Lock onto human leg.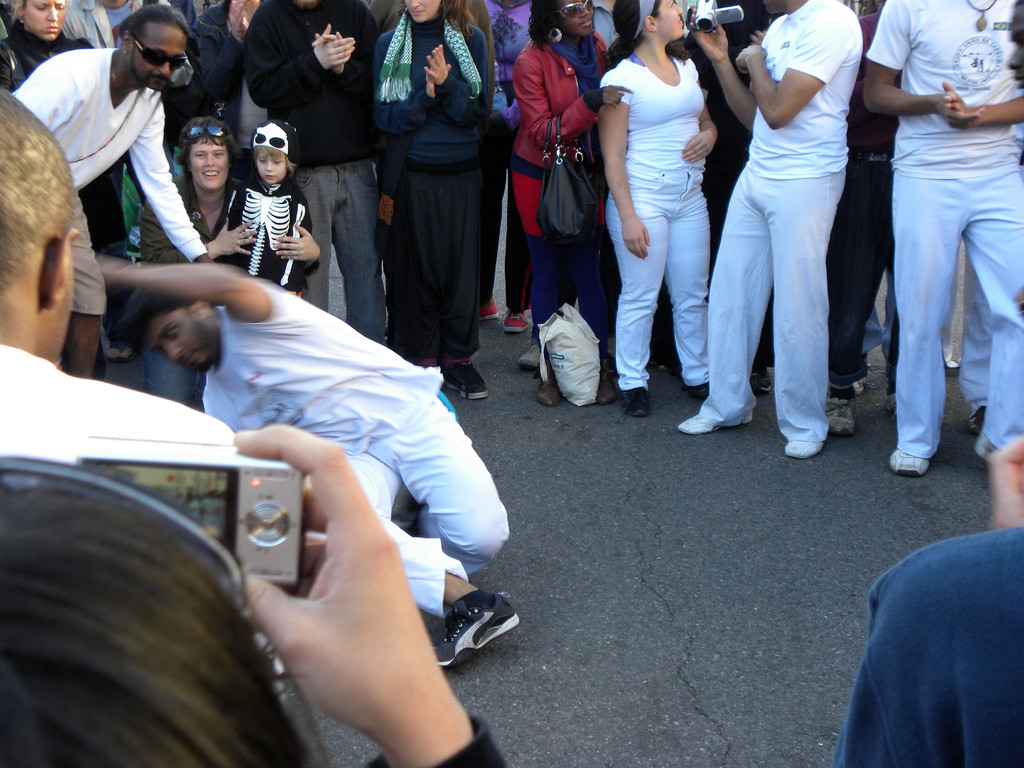
Locked: bbox(675, 192, 768, 430).
